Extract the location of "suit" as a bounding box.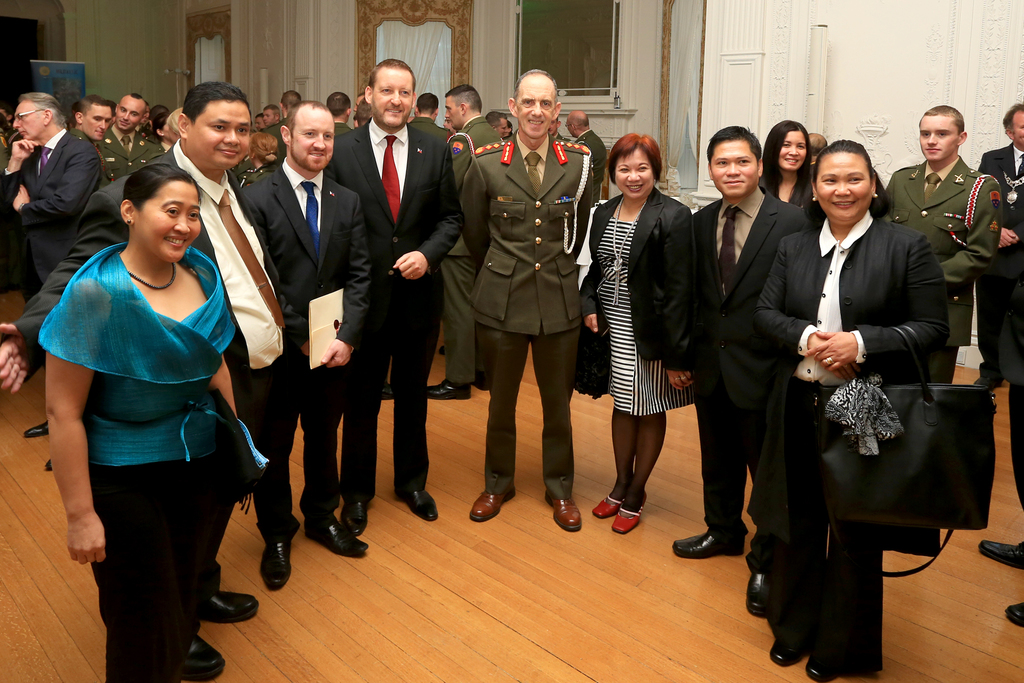
bbox=[751, 219, 952, 679].
